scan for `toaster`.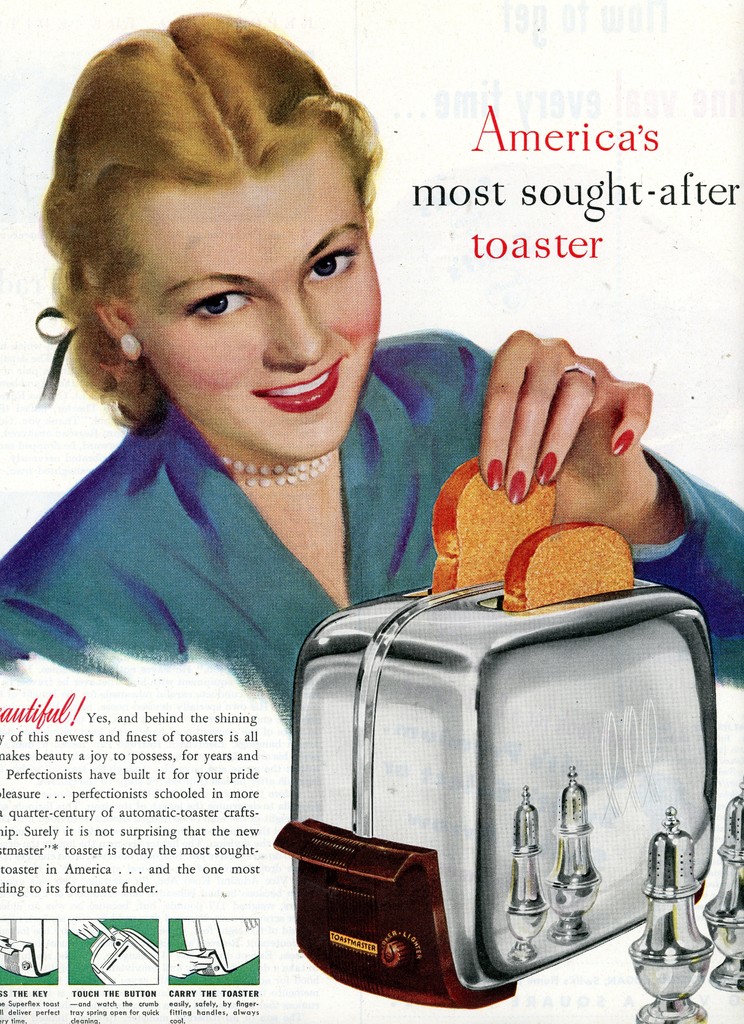
Scan result: crop(268, 583, 722, 1010).
